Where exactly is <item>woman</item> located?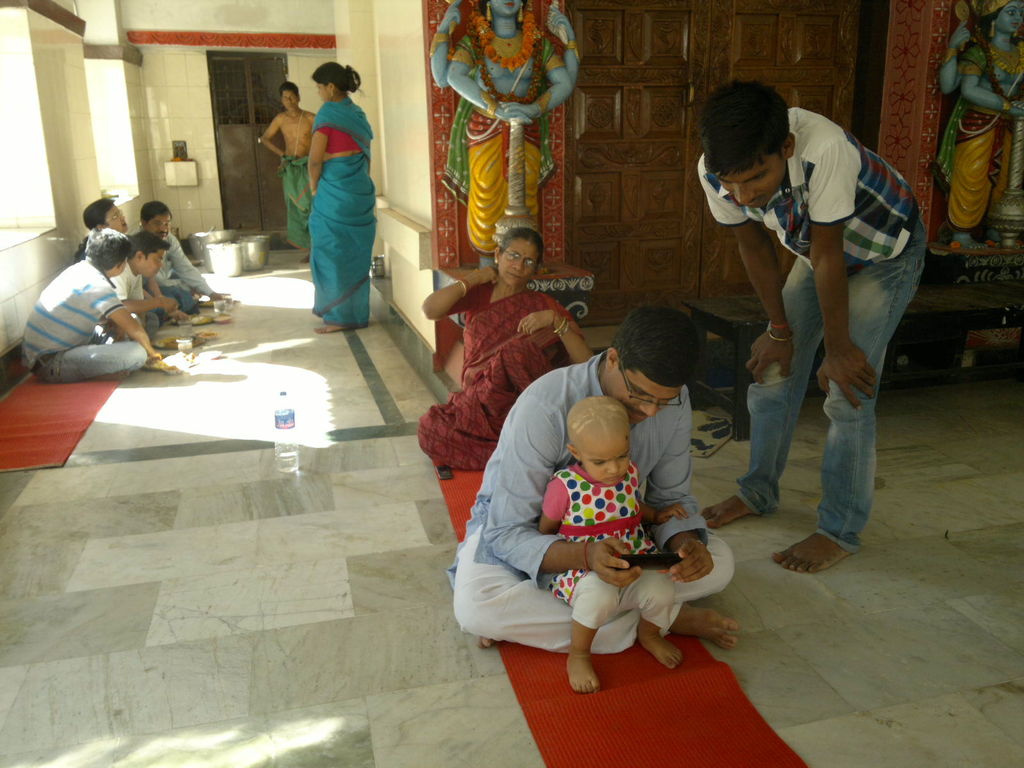
Its bounding box is (71,195,202,326).
